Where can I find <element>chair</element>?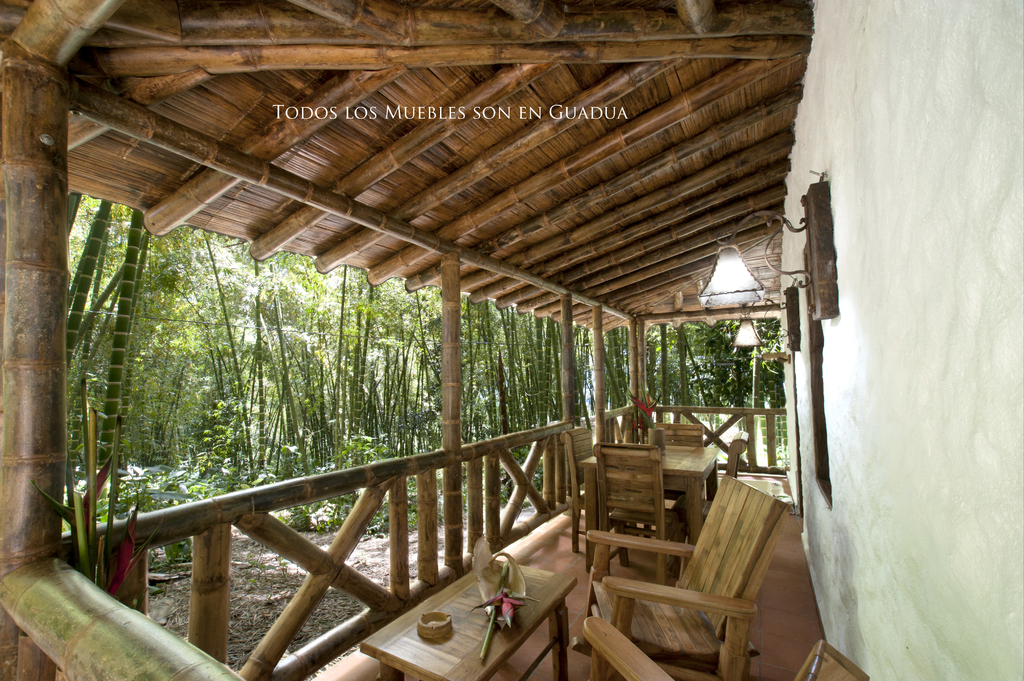
You can find it at <region>674, 429, 746, 518</region>.
